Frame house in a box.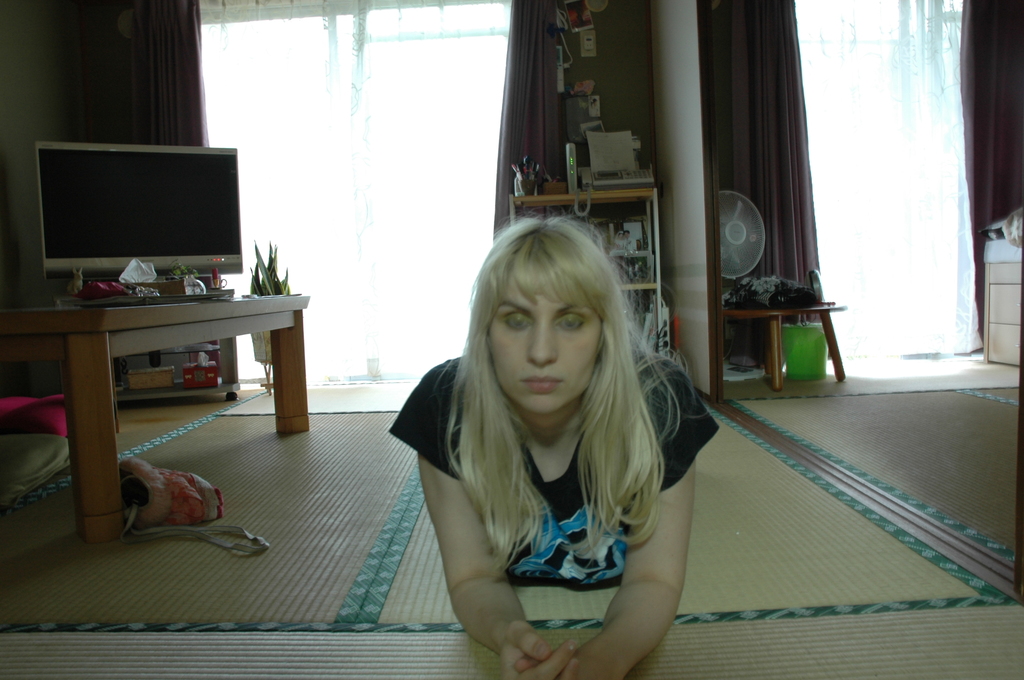
1,0,1023,679.
